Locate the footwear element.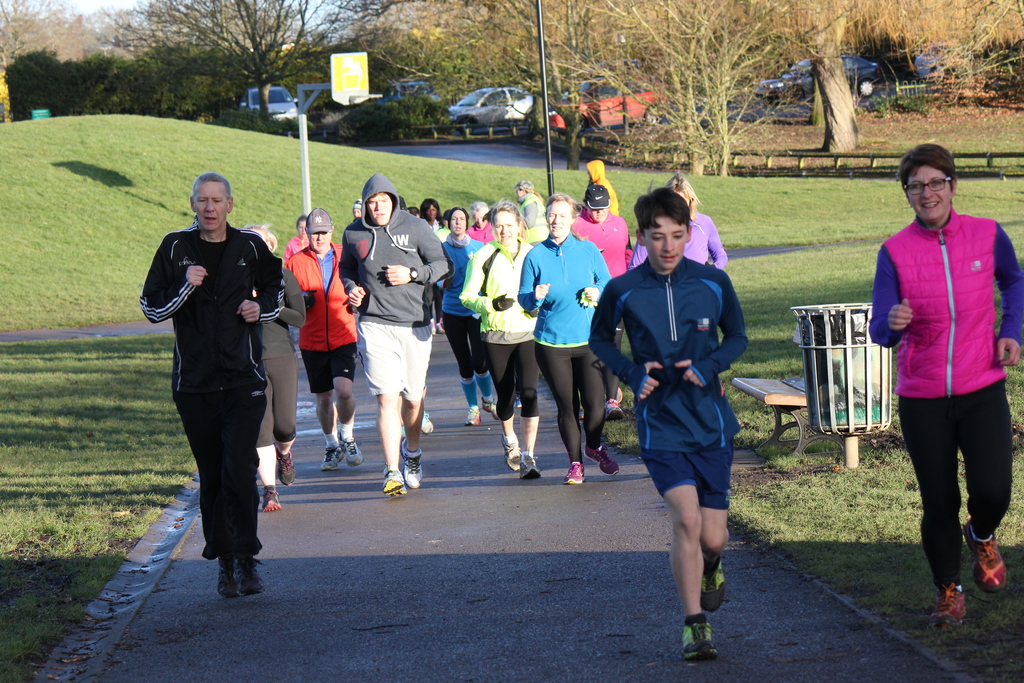
Element bbox: select_region(430, 323, 434, 336).
